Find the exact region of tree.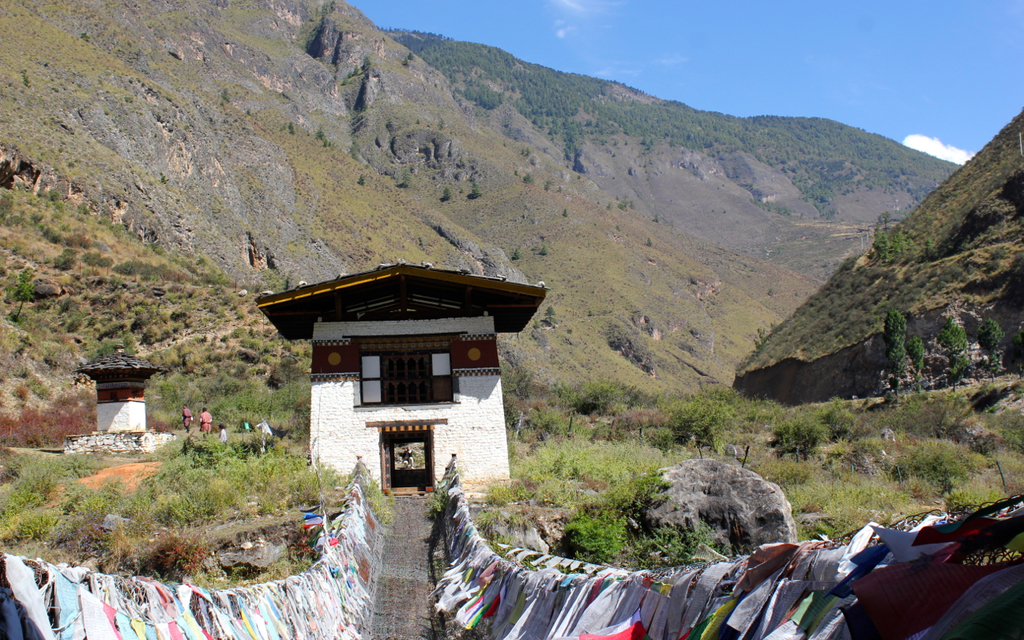
Exact region: crop(886, 310, 907, 395).
